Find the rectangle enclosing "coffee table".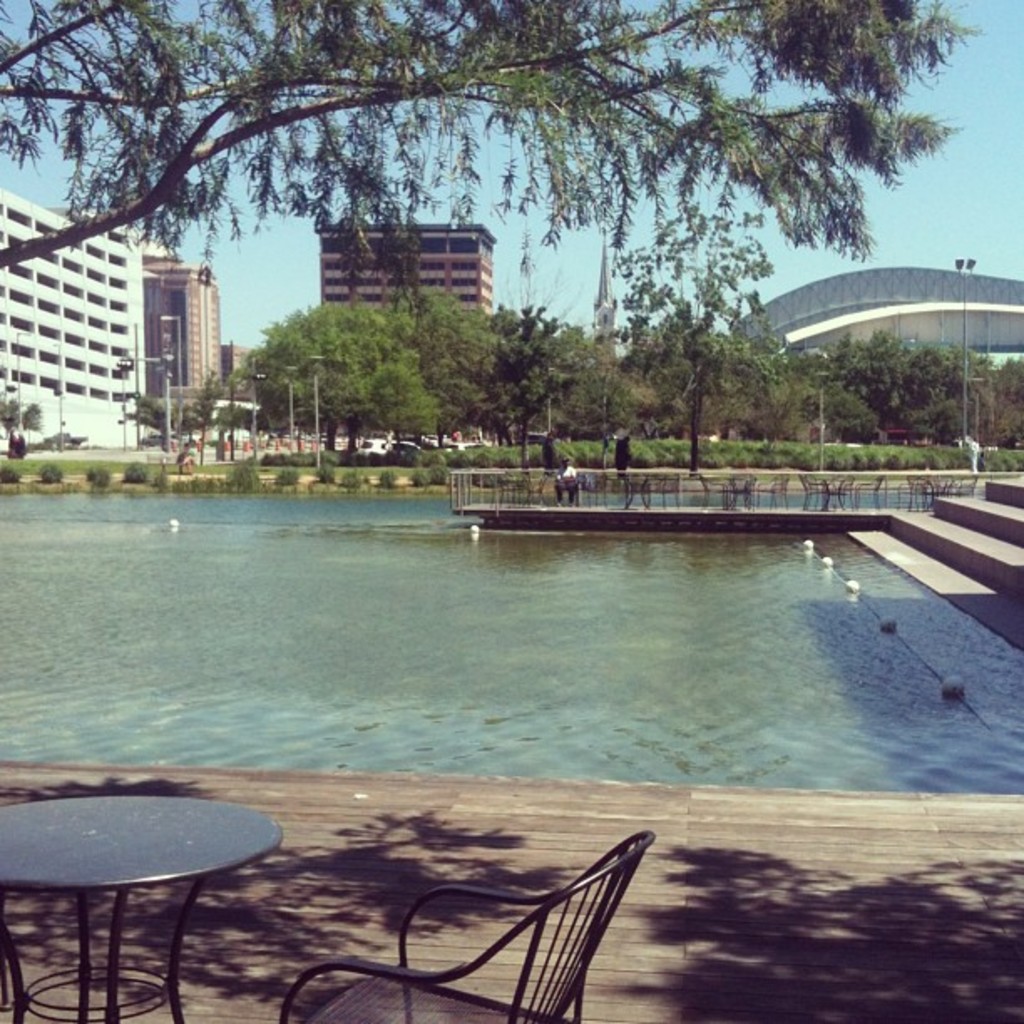
locate(12, 785, 281, 1011).
